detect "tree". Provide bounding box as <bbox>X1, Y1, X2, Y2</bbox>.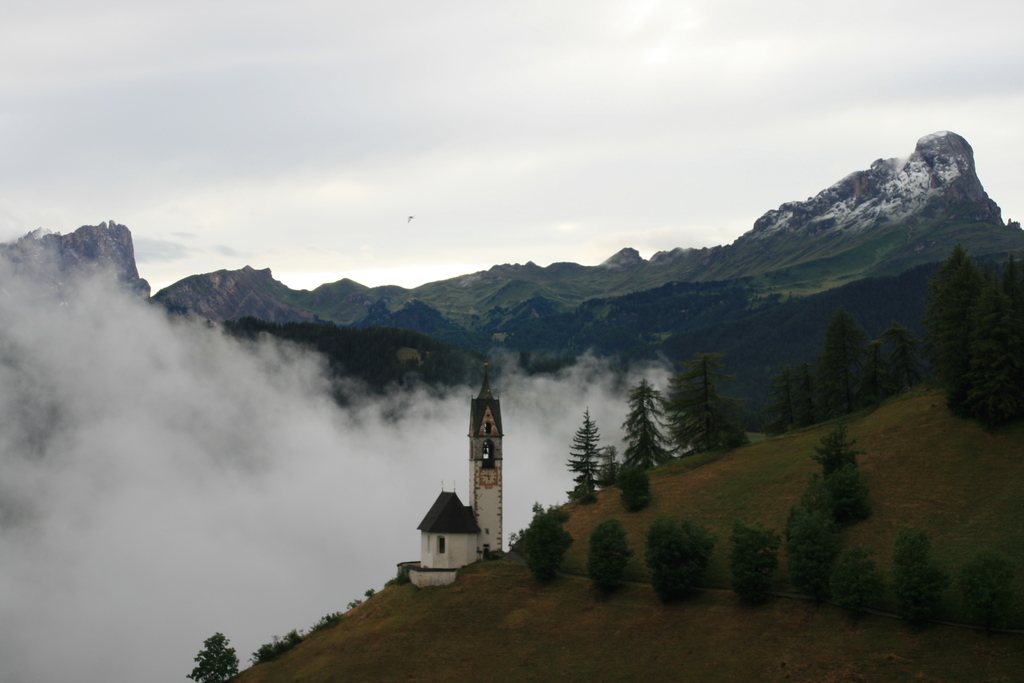
<bbox>776, 421, 867, 604</bbox>.
